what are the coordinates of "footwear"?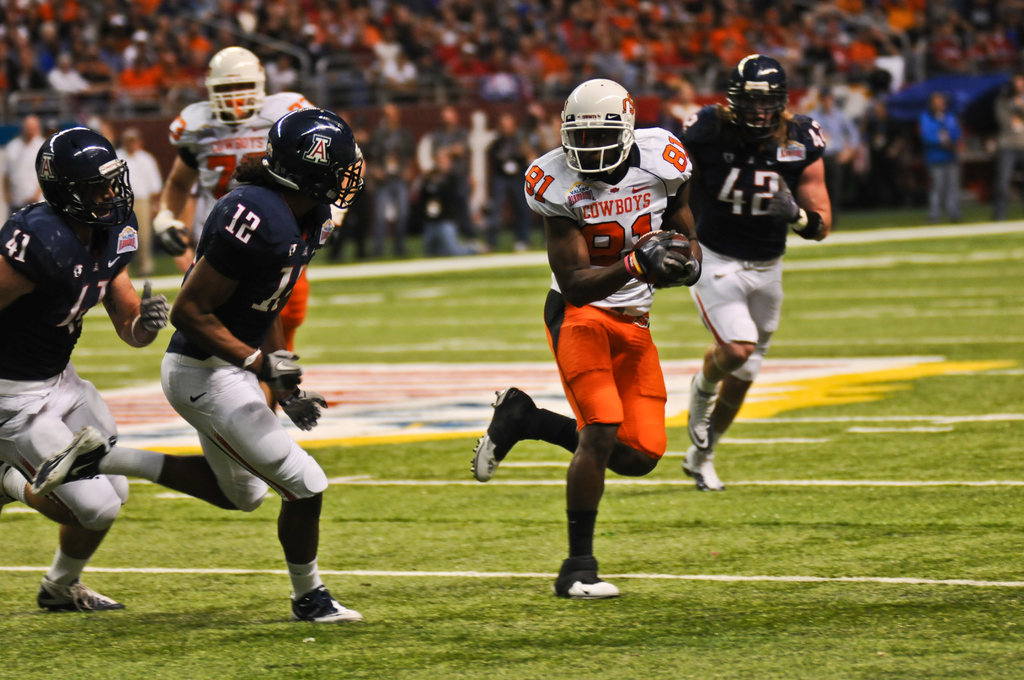
(683, 447, 726, 490).
